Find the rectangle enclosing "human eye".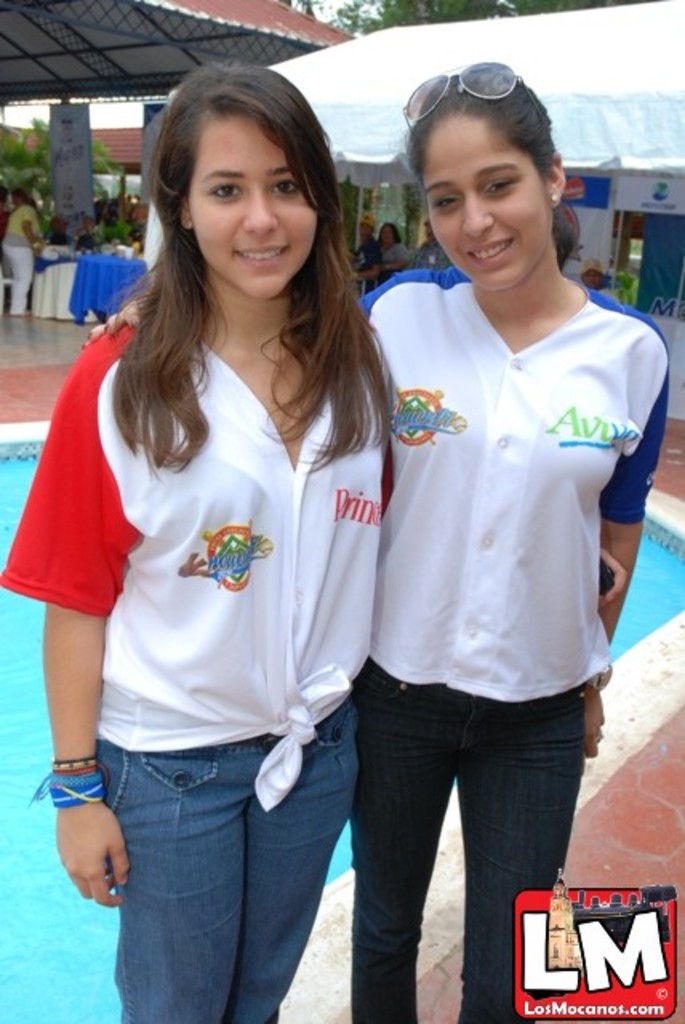
region(482, 176, 515, 202).
